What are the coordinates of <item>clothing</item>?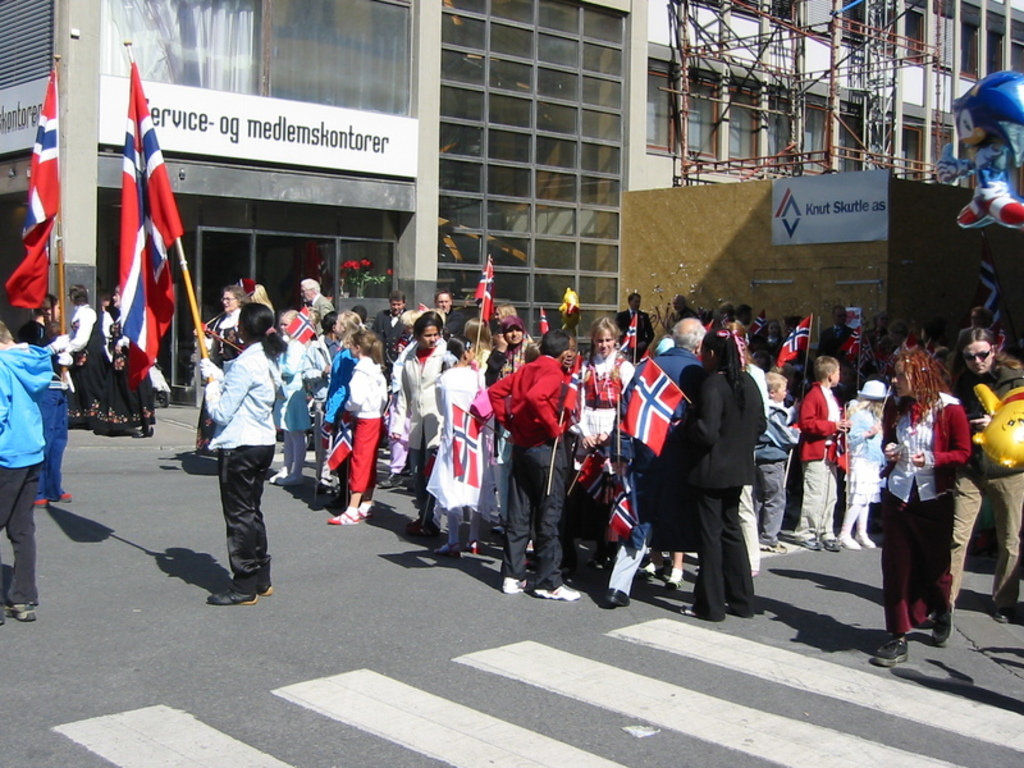
<bbox>211, 303, 242, 366</bbox>.
